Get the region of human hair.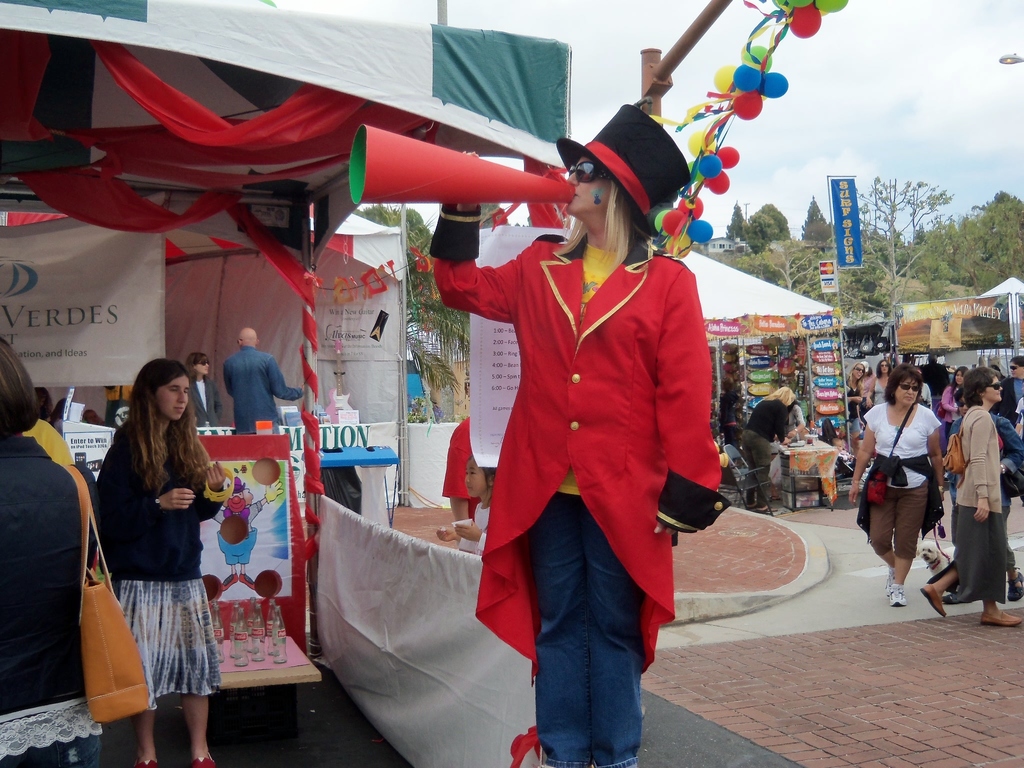
590, 166, 655, 289.
